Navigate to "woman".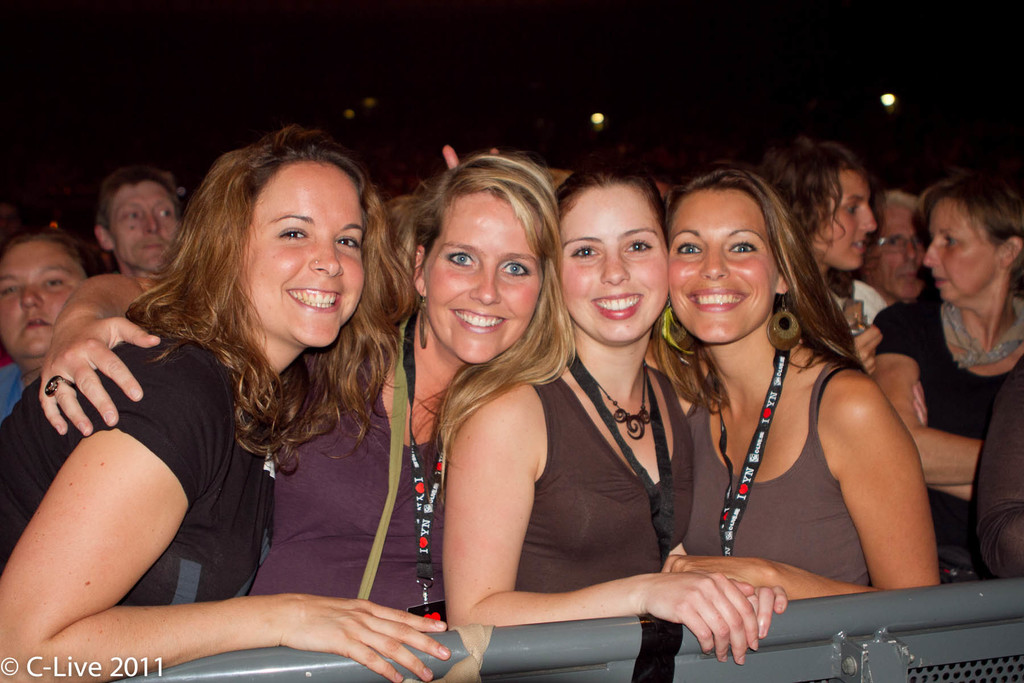
Navigation target: crop(867, 174, 1023, 506).
